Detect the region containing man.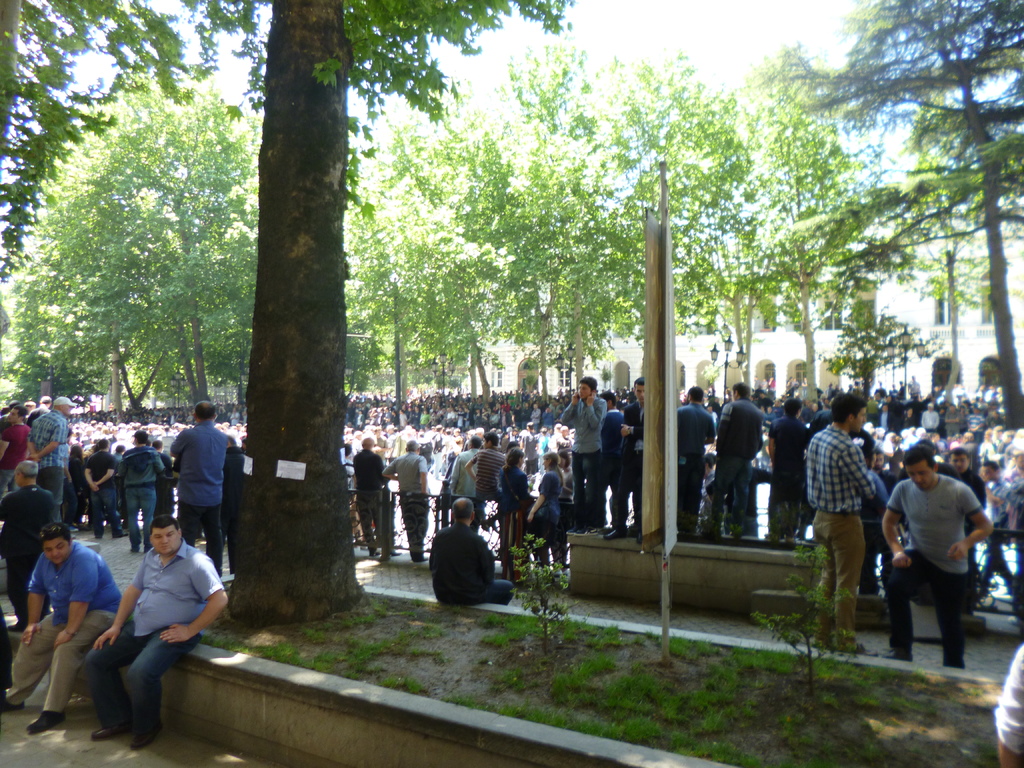
box=[0, 472, 57, 624].
